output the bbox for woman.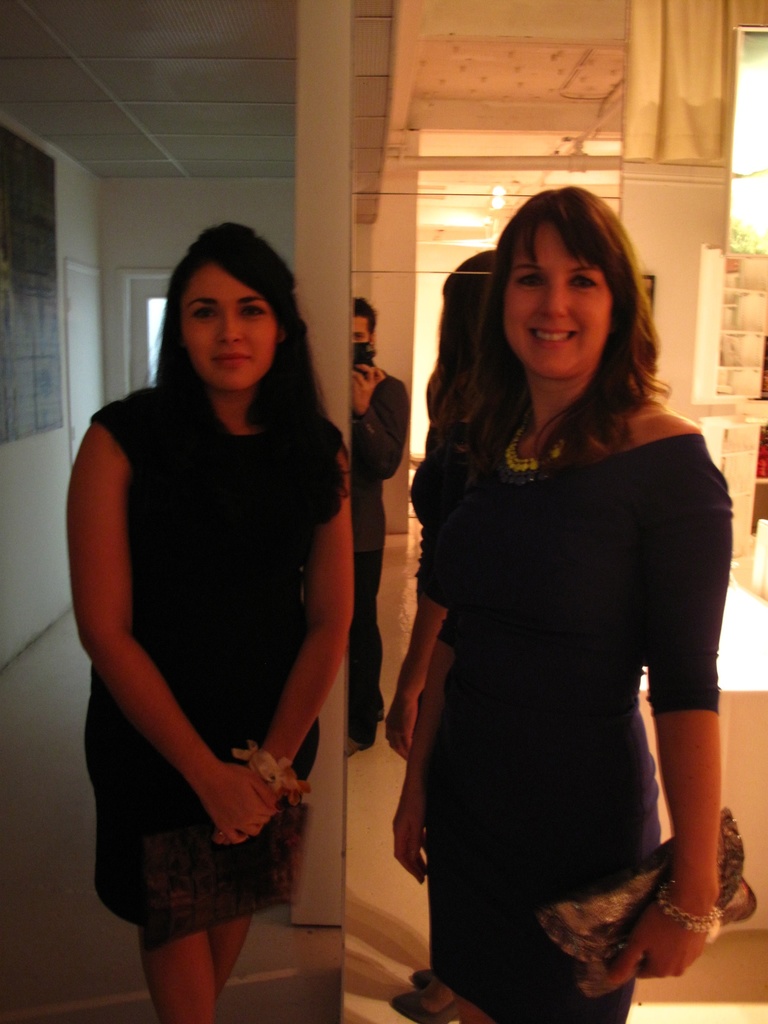
(355, 156, 740, 1023).
